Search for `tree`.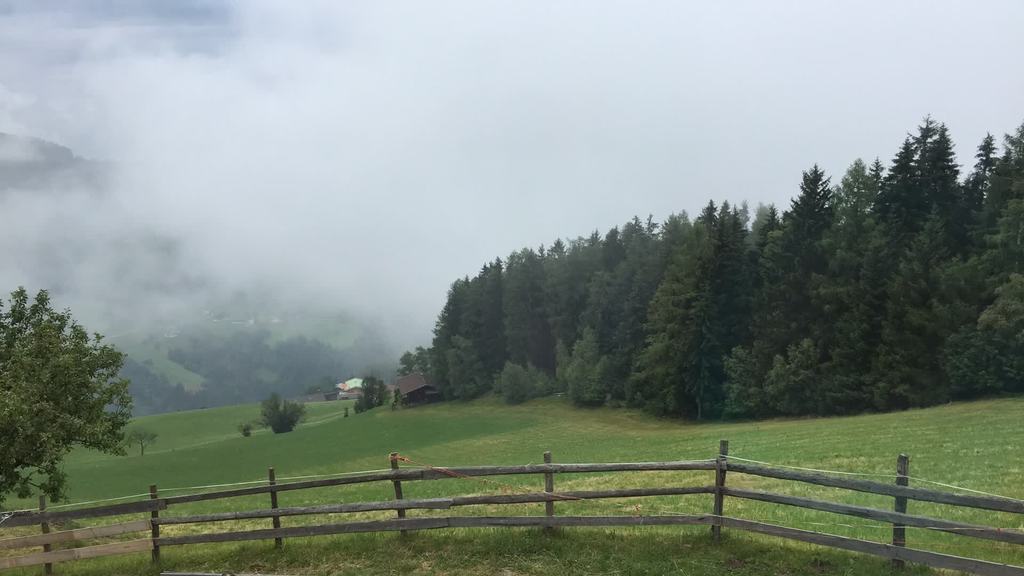
Found at (0, 284, 128, 511).
